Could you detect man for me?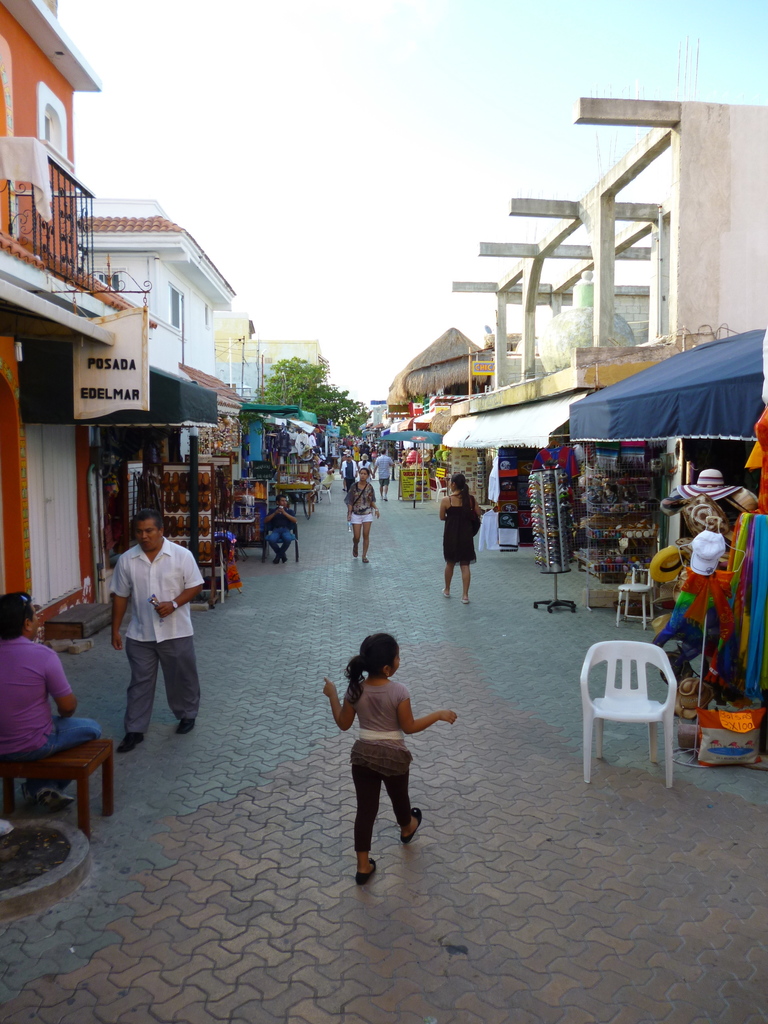
Detection result: 0, 590, 102, 805.
